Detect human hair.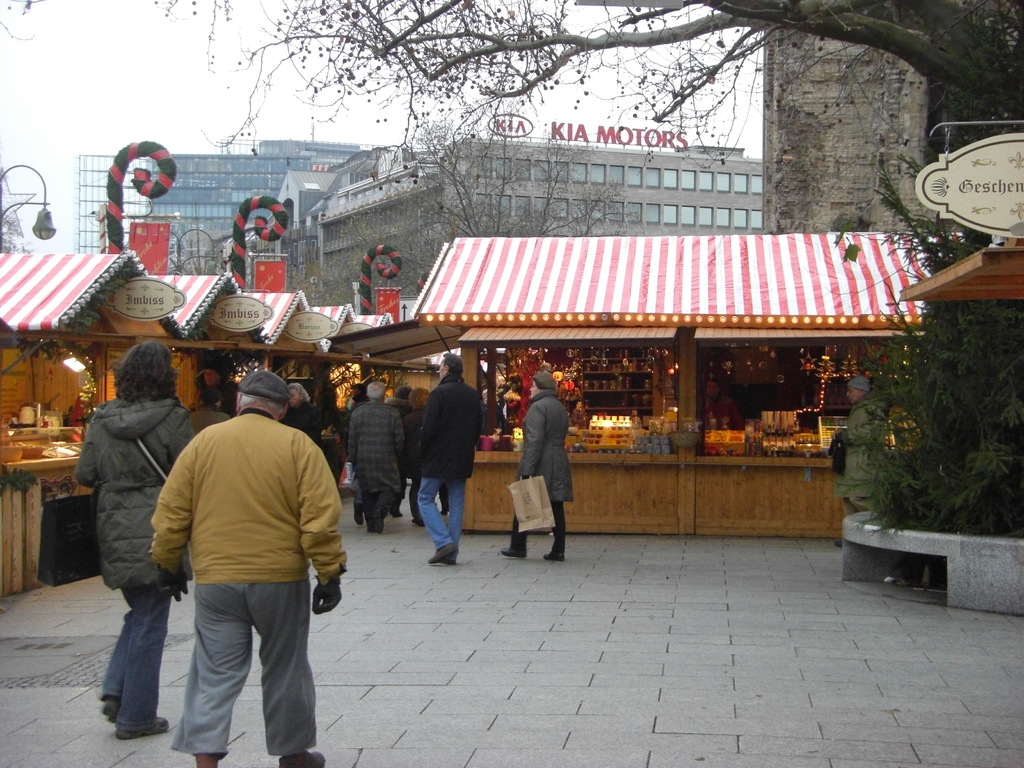
Detected at box=[347, 396, 357, 412].
